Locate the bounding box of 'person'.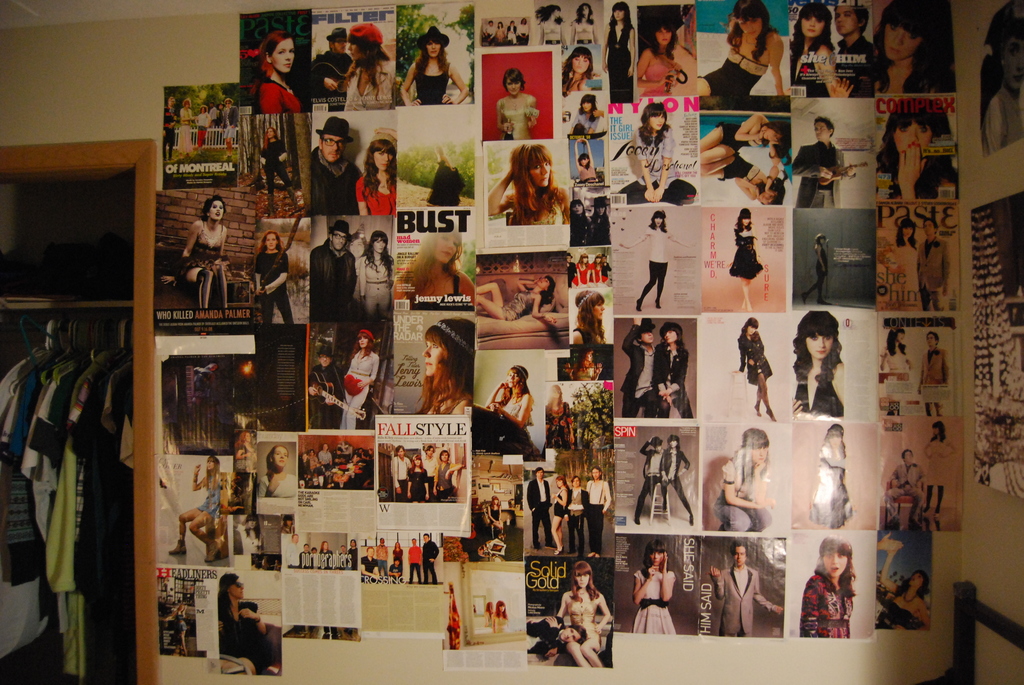
Bounding box: (left=248, top=226, right=298, bottom=323).
